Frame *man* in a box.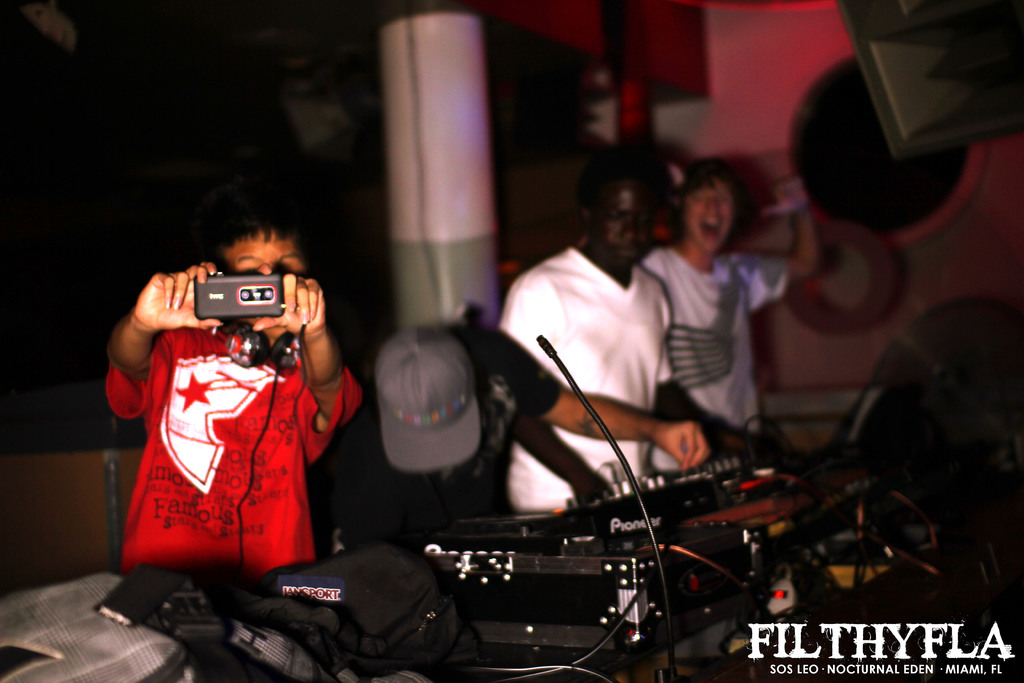
<bbox>490, 140, 820, 511</bbox>.
